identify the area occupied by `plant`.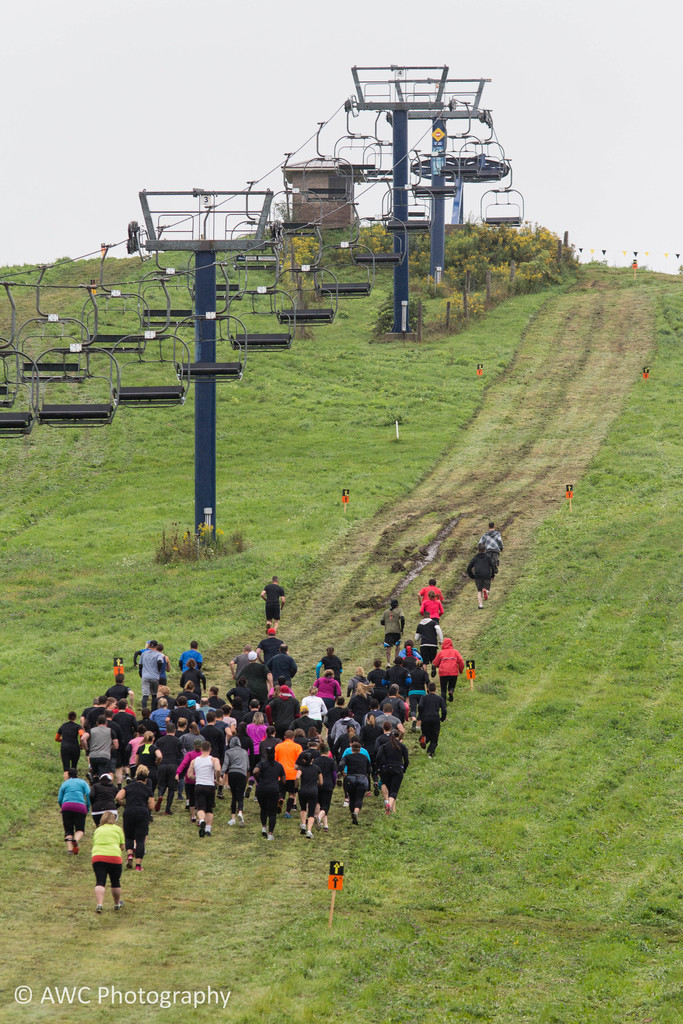
Area: {"x1": 274, "y1": 205, "x2": 351, "y2": 292}.
